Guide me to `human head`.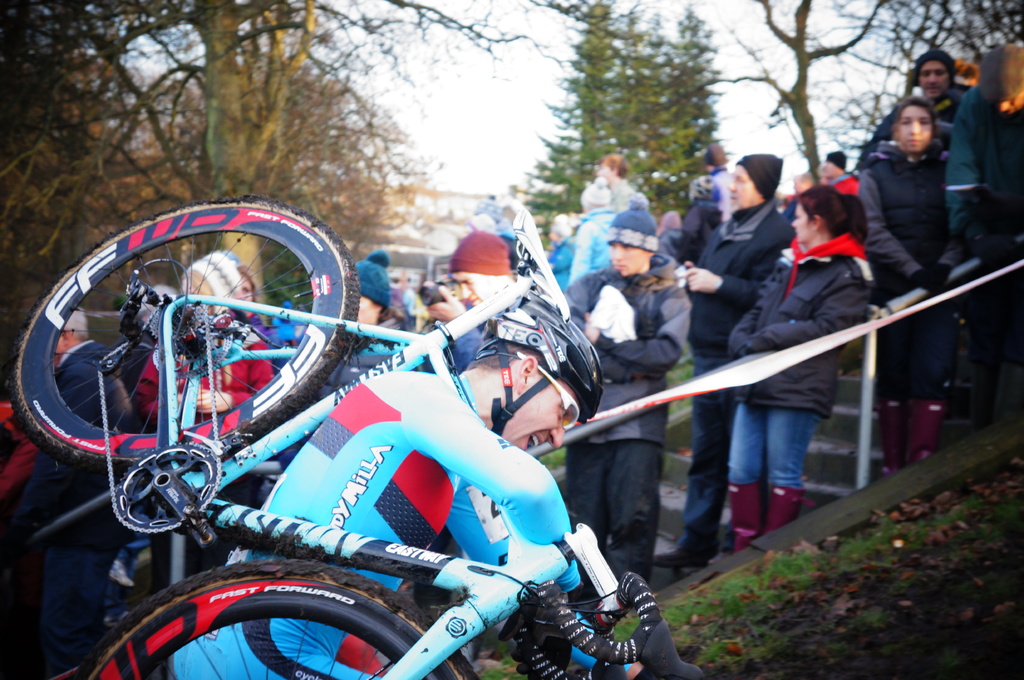
Guidance: (790,185,850,244).
